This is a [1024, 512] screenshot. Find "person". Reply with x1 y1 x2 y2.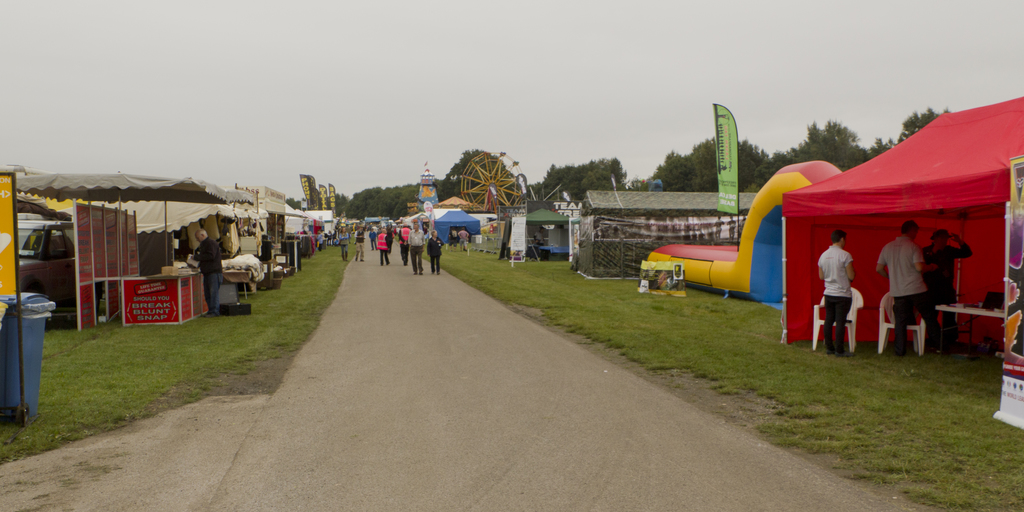
188 226 222 316.
